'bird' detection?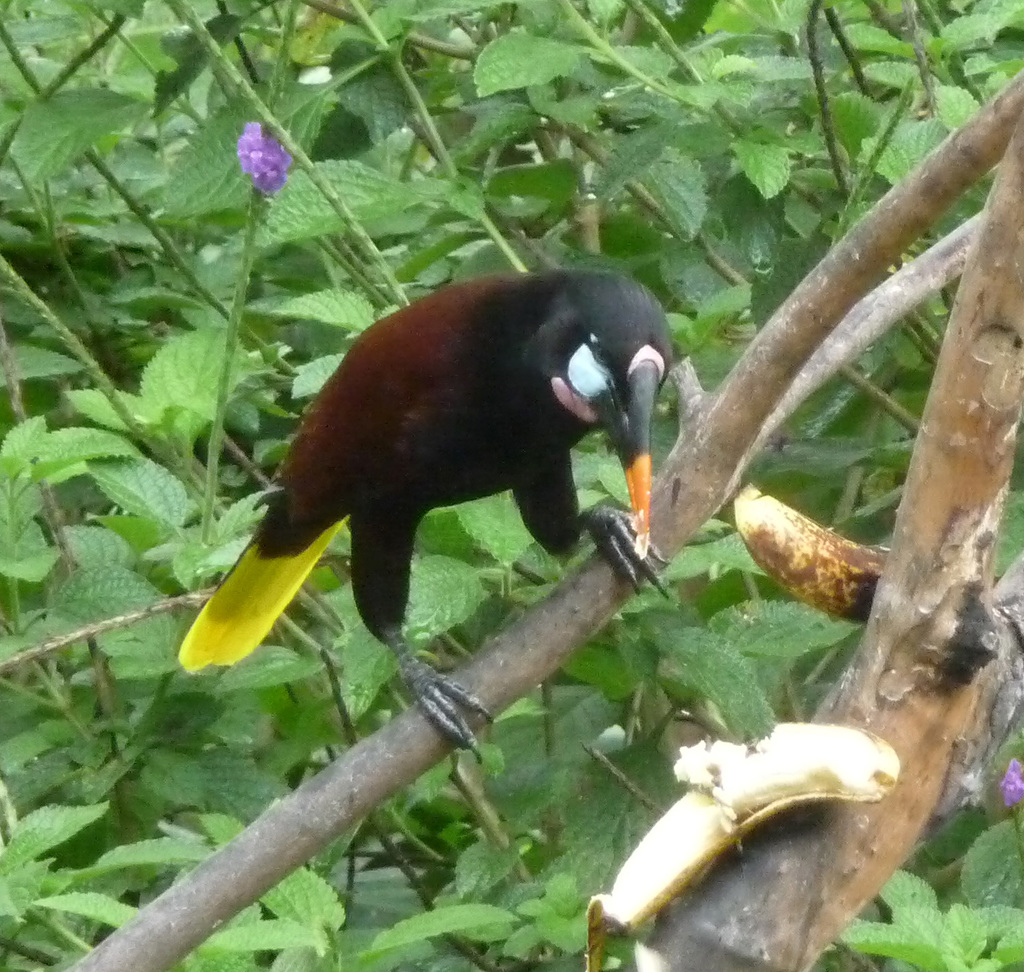
[168, 261, 699, 699]
